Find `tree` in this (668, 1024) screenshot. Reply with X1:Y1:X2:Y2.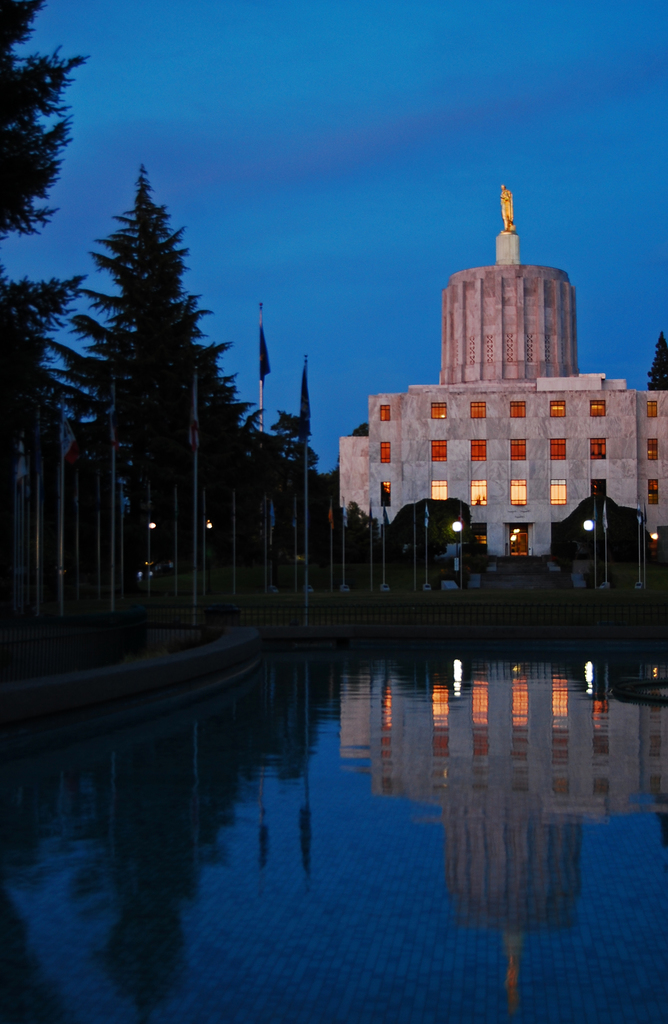
55:141:260:579.
